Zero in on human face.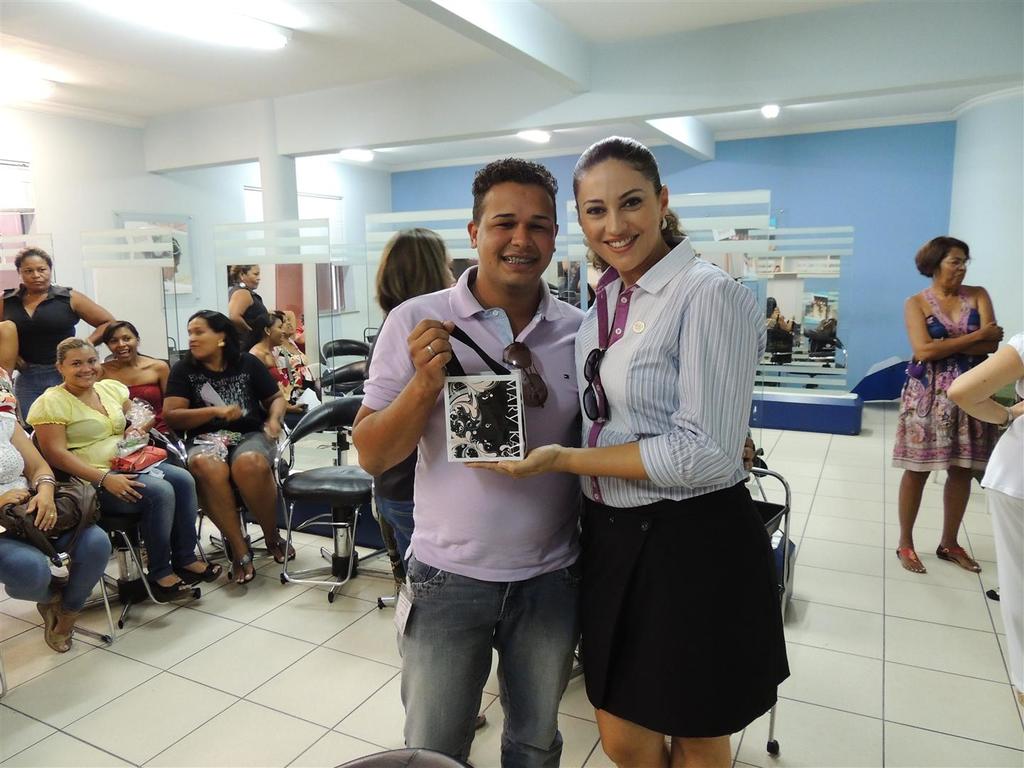
Zeroed in: <bbox>61, 352, 96, 385</bbox>.
